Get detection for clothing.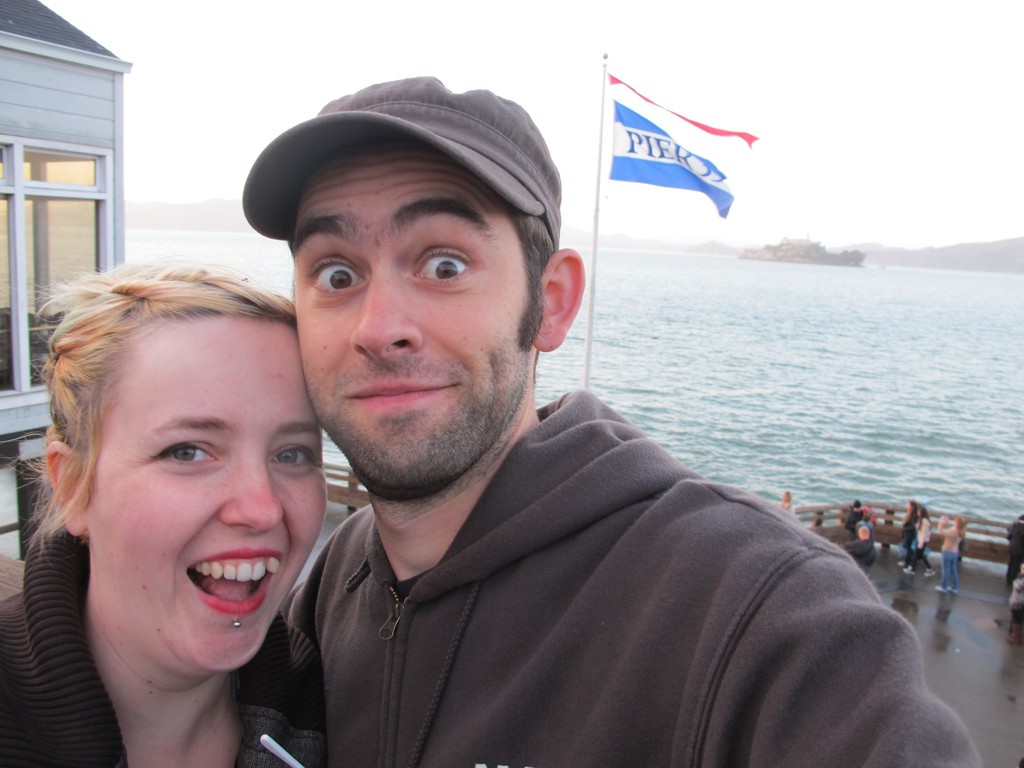
Detection: Rect(940, 525, 959, 590).
